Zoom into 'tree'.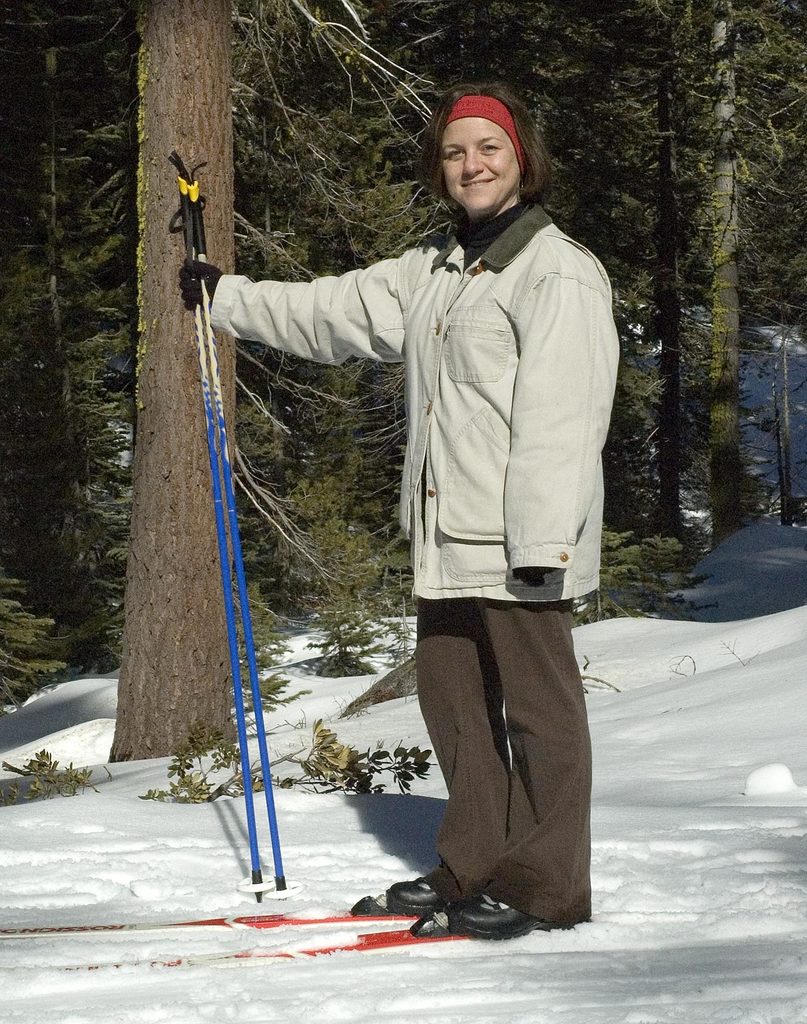
Zoom target: (106, 0, 233, 760).
